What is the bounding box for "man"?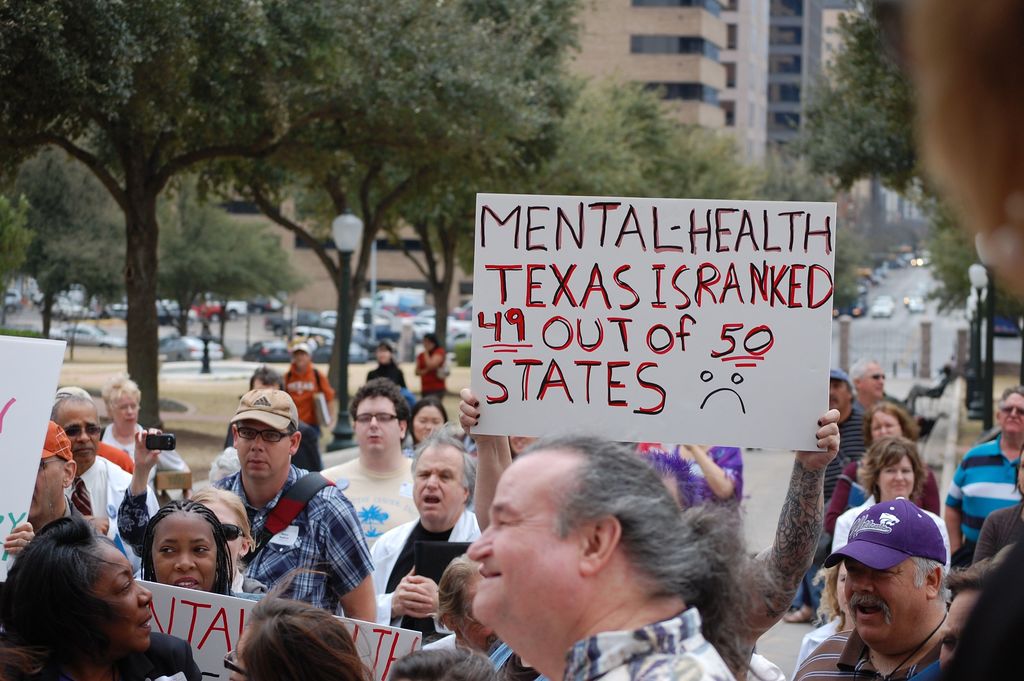
bbox(794, 489, 963, 680).
